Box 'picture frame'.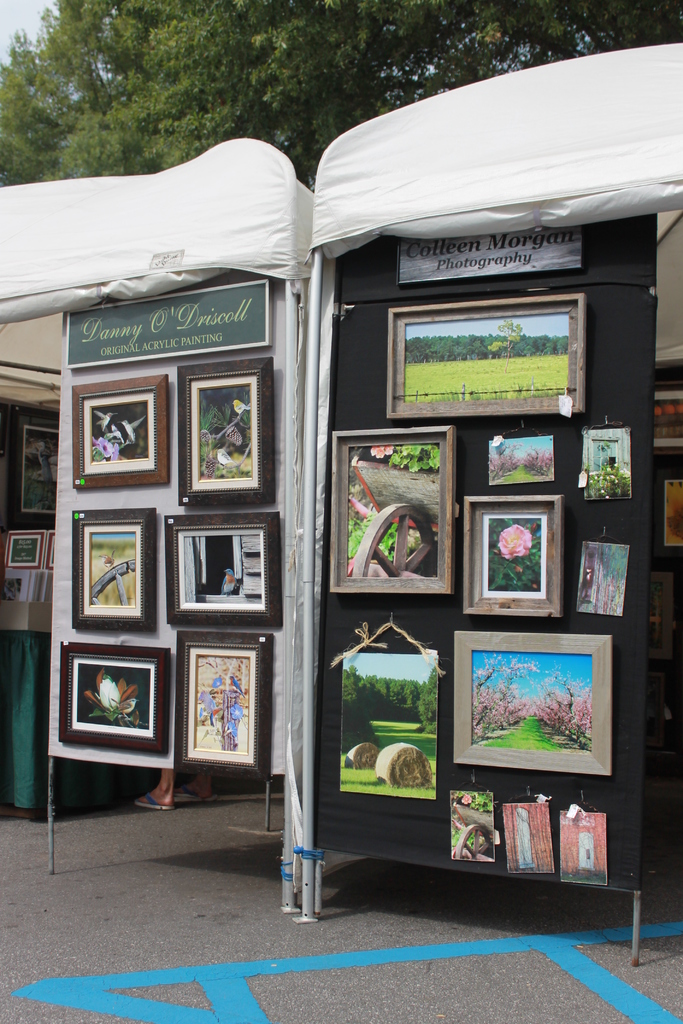
select_region(462, 498, 562, 620).
